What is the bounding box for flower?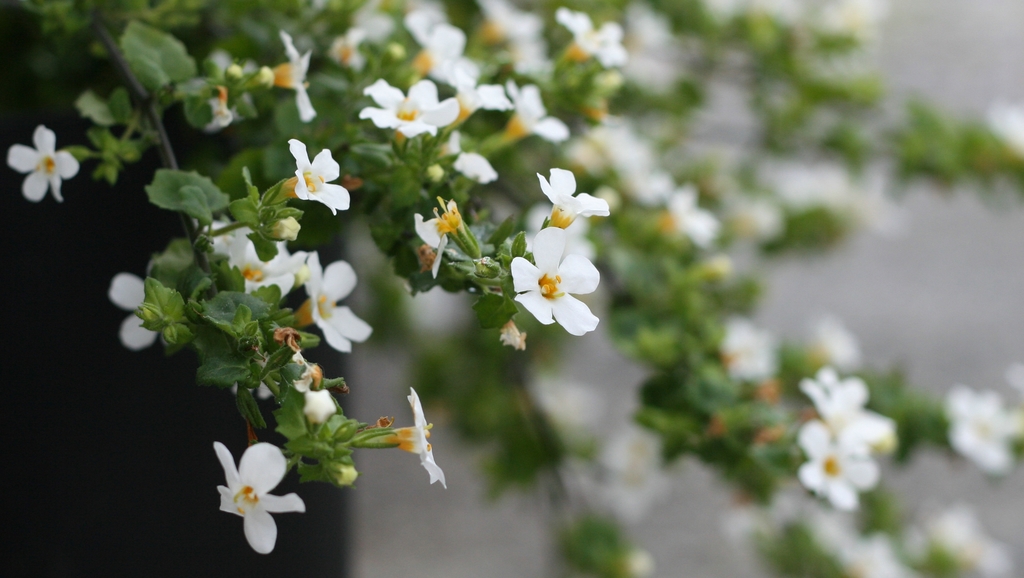
[left=550, top=4, right=625, bottom=66].
